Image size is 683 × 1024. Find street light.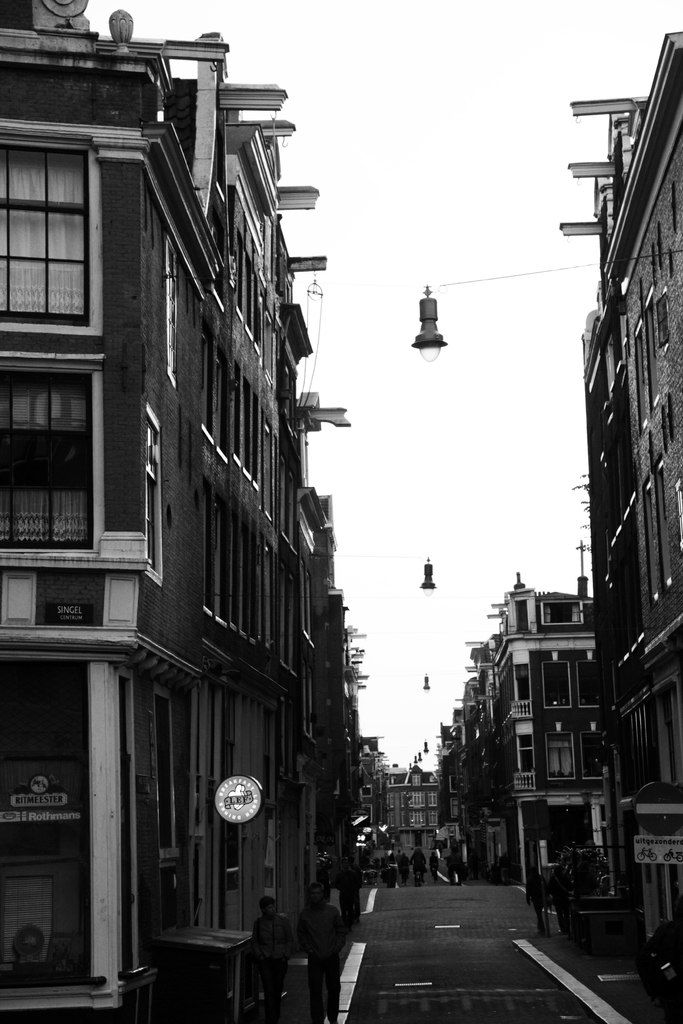
418/749/425/760.
